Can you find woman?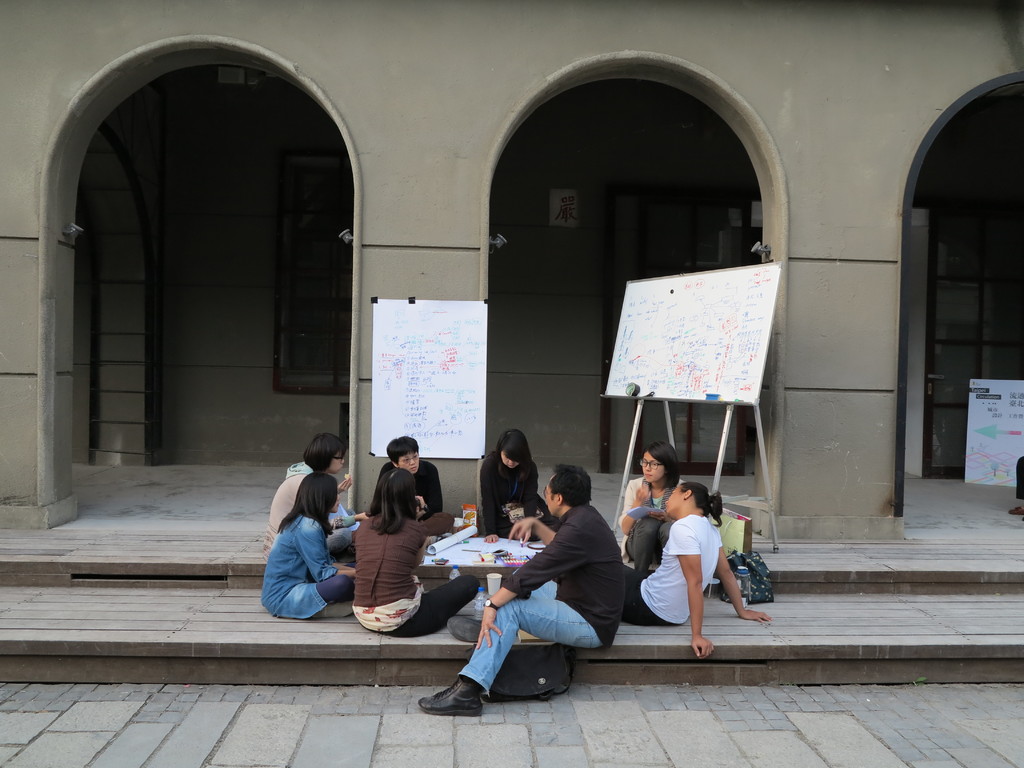
Yes, bounding box: locate(622, 481, 774, 666).
